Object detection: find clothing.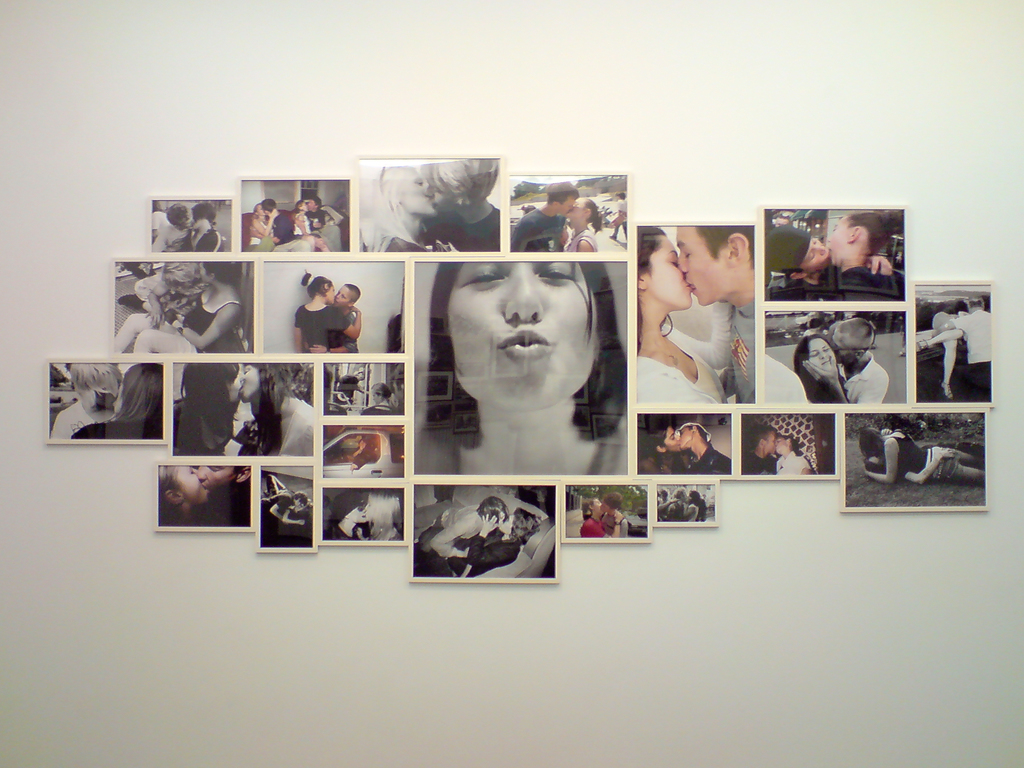
bbox=(633, 299, 731, 399).
